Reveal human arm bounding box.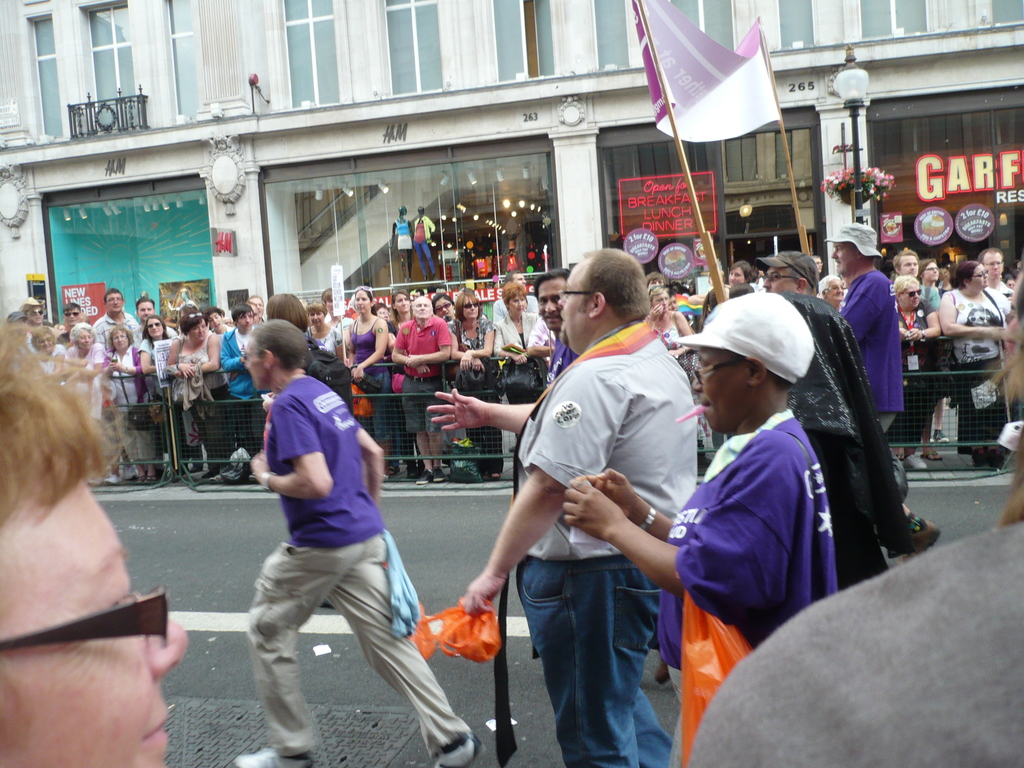
Revealed: bbox=(841, 274, 888, 343).
